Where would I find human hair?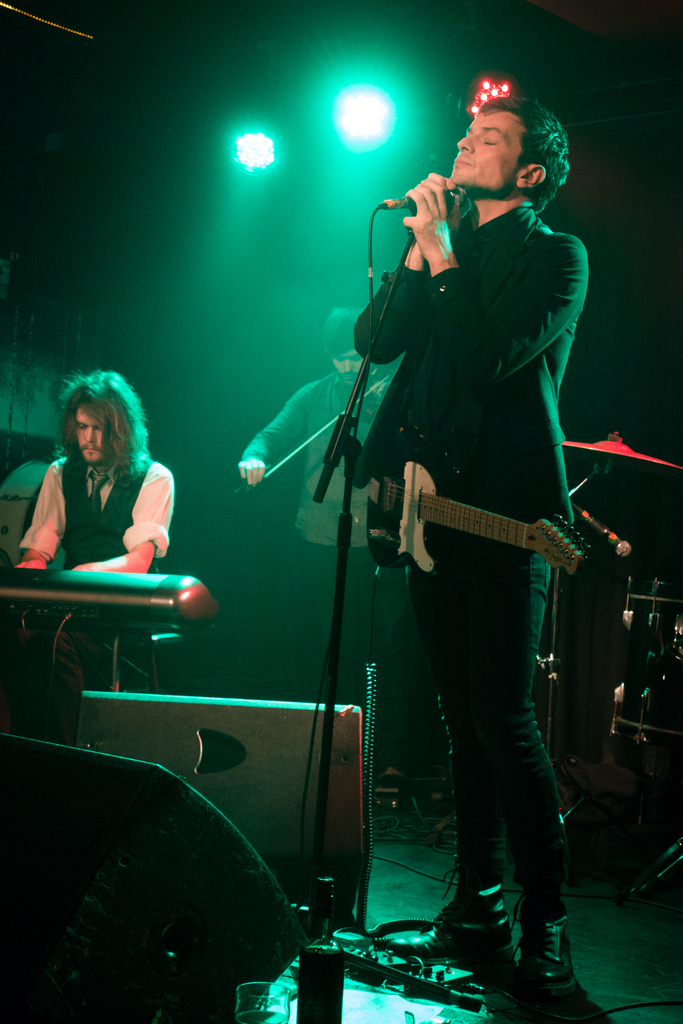
At [x1=472, y1=93, x2=573, y2=211].
